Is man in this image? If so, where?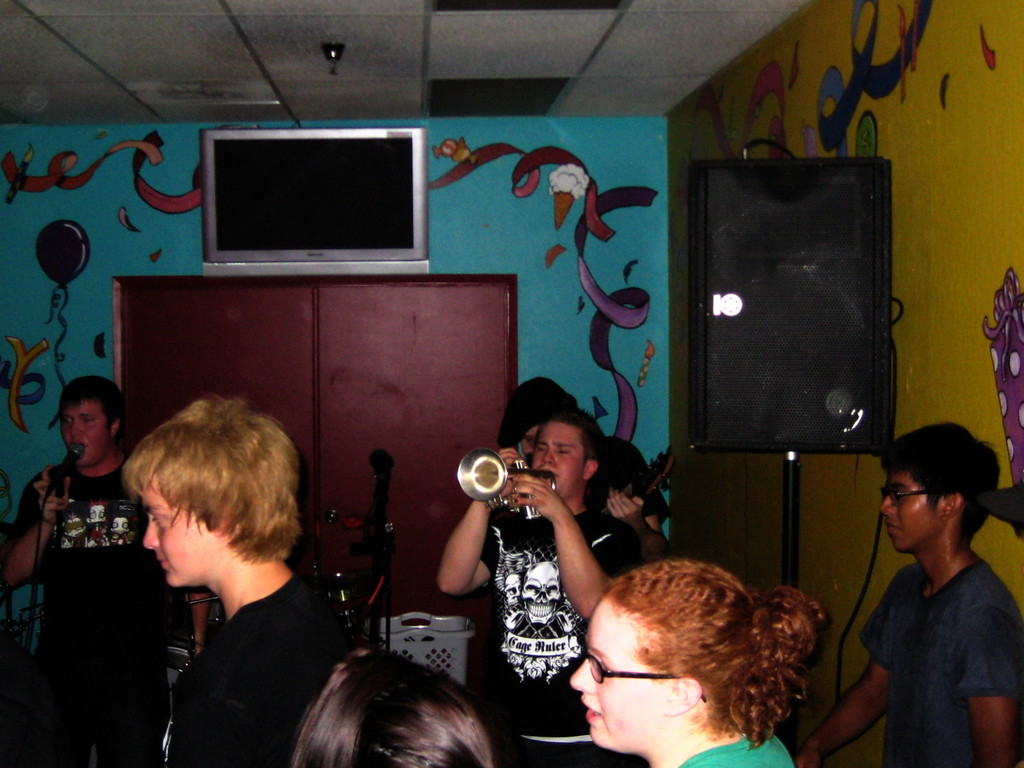
Yes, at 436,402,644,767.
